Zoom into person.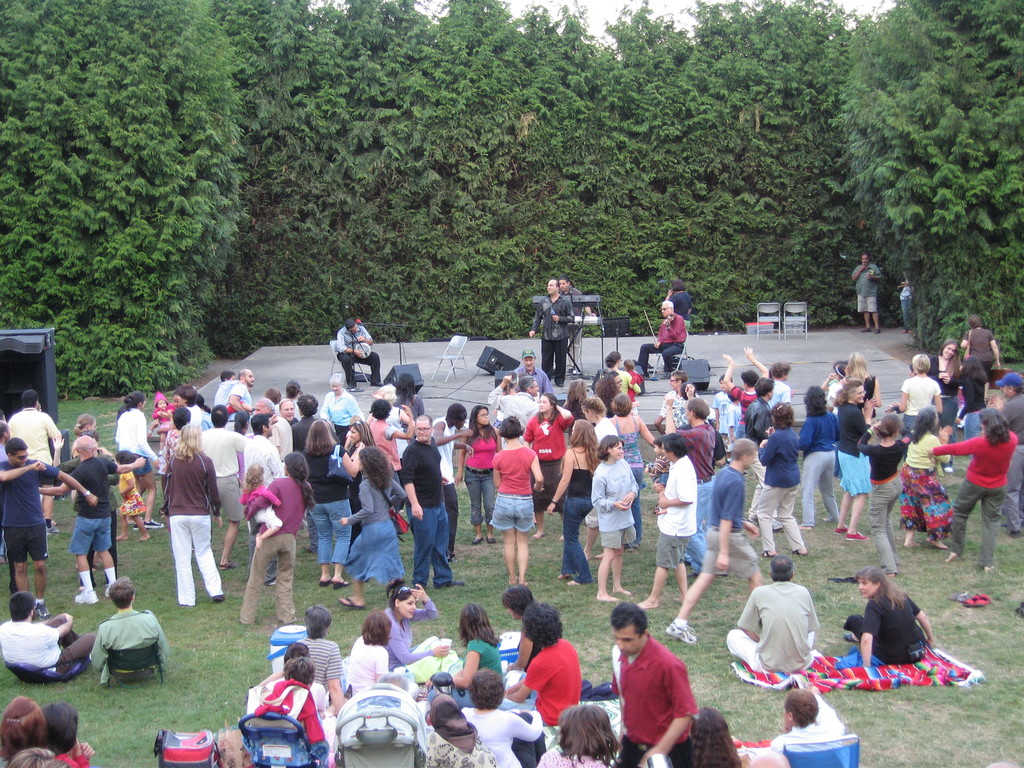
Zoom target: (0,438,99,621).
